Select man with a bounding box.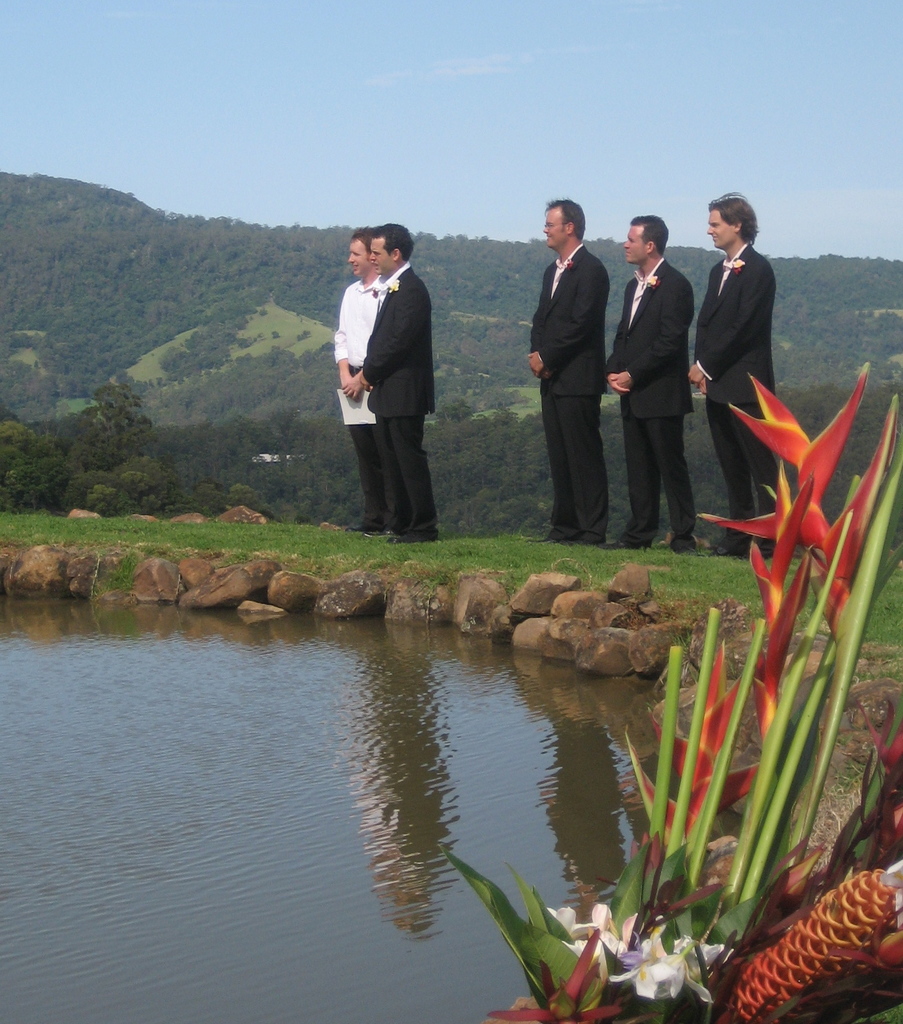
Rect(530, 195, 606, 557).
